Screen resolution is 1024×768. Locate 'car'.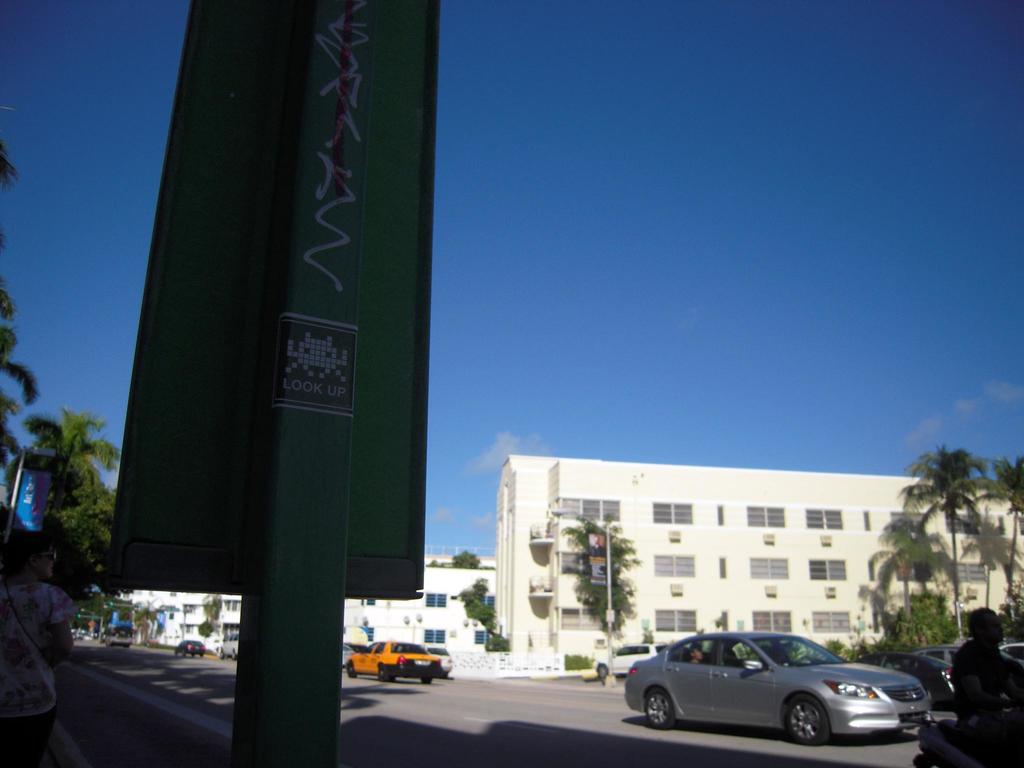
909, 646, 963, 666.
